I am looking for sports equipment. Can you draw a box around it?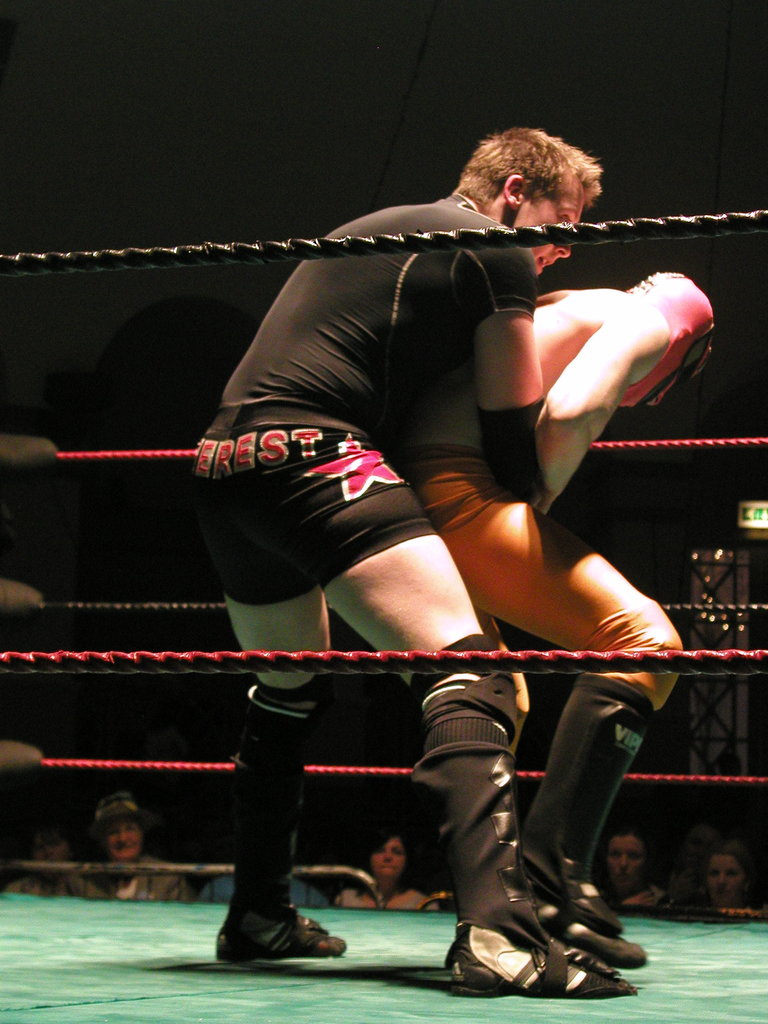
Sure, the bounding box is [left=534, top=904, right=657, bottom=960].
